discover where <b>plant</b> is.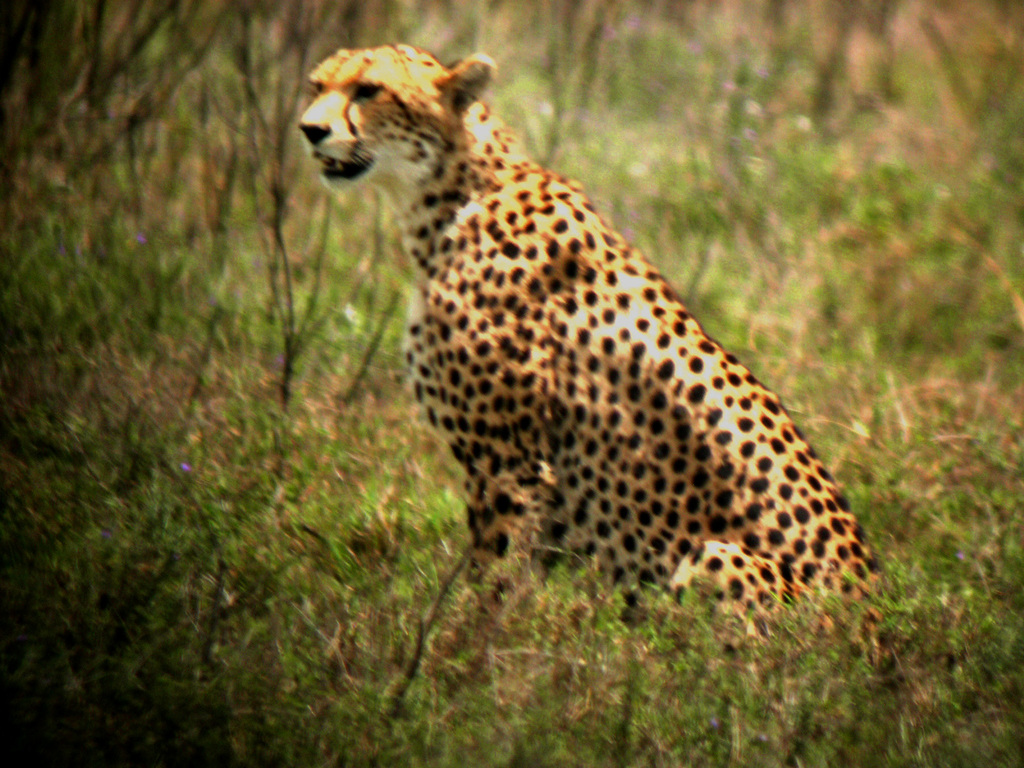
Discovered at 226/0/317/406.
